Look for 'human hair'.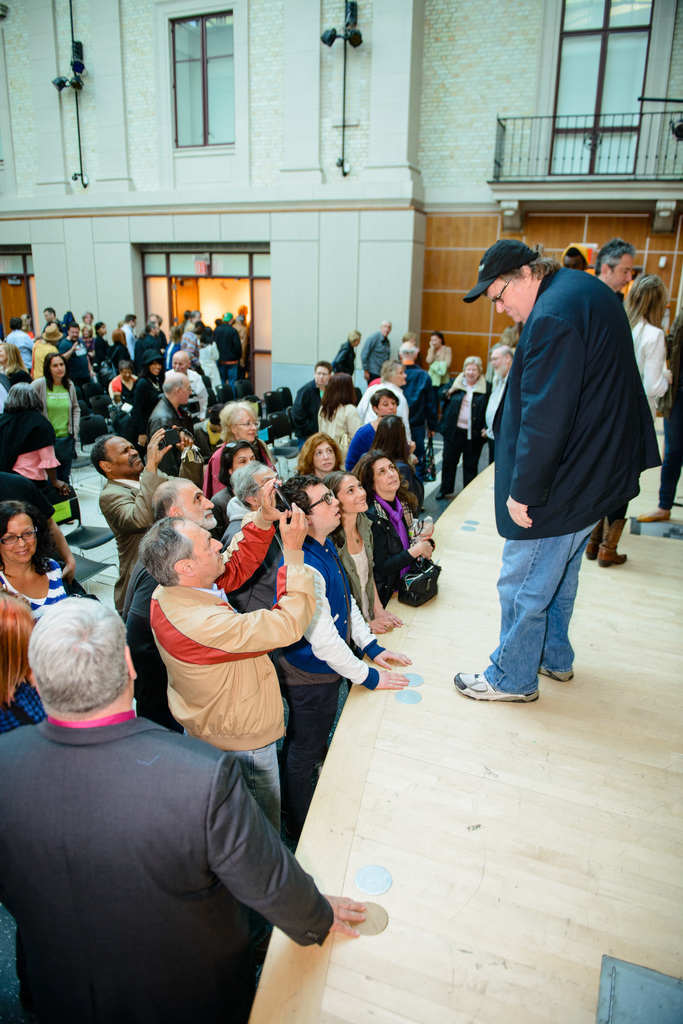
Found: Rect(4, 381, 44, 408).
